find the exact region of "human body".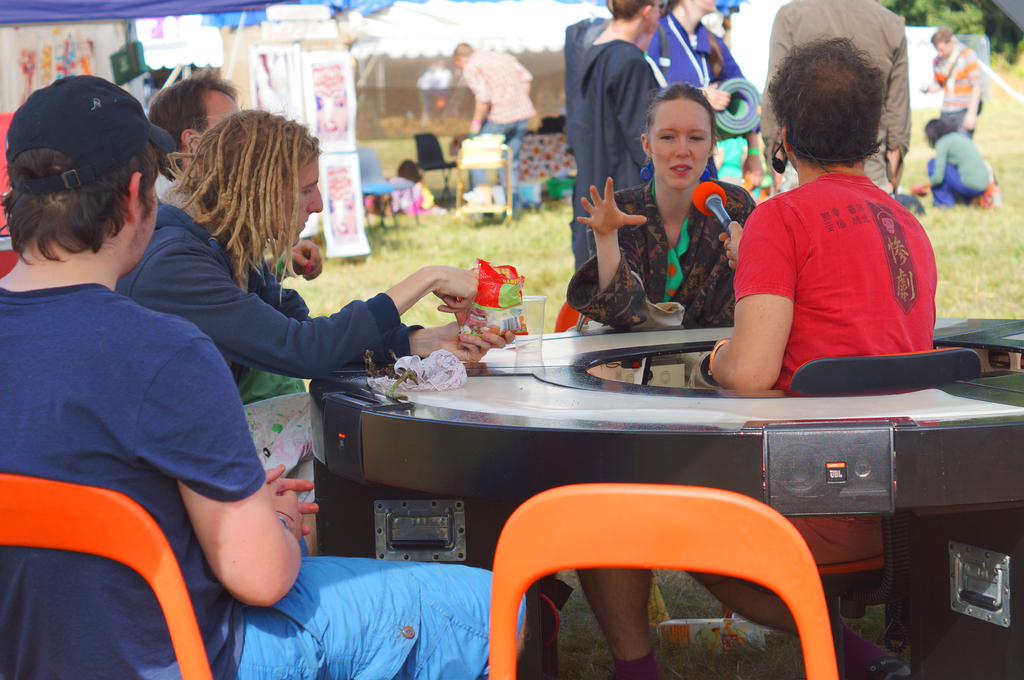
Exact region: [148,76,238,210].
